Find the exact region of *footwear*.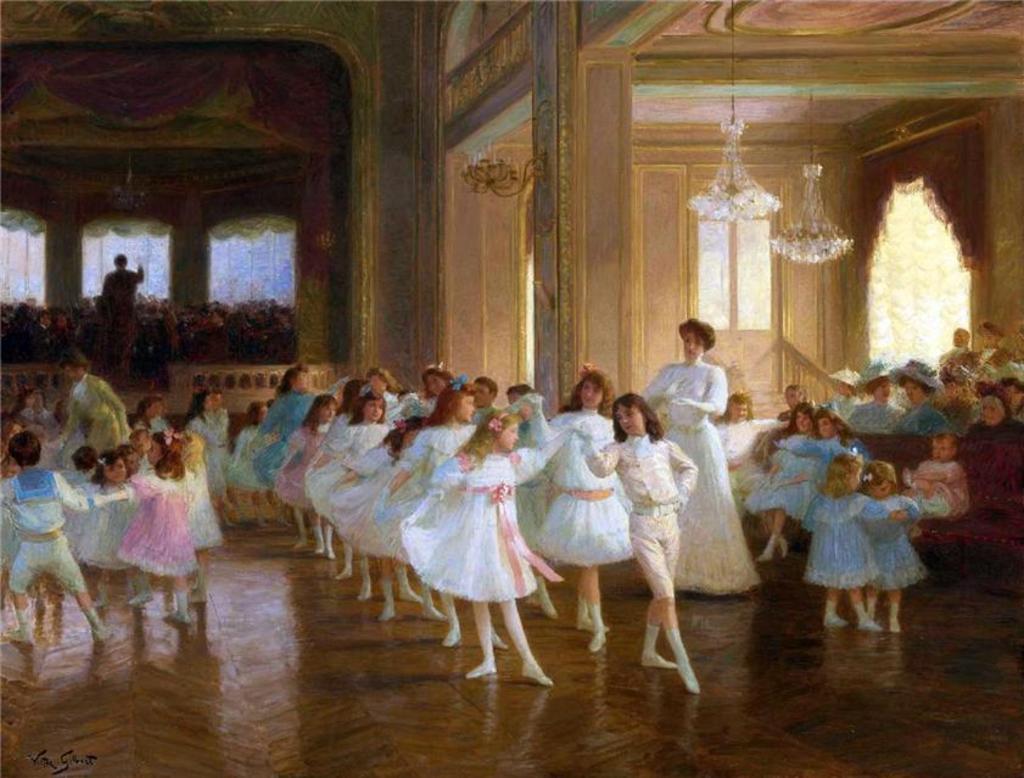
Exact region: <region>489, 629, 507, 649</region>.
